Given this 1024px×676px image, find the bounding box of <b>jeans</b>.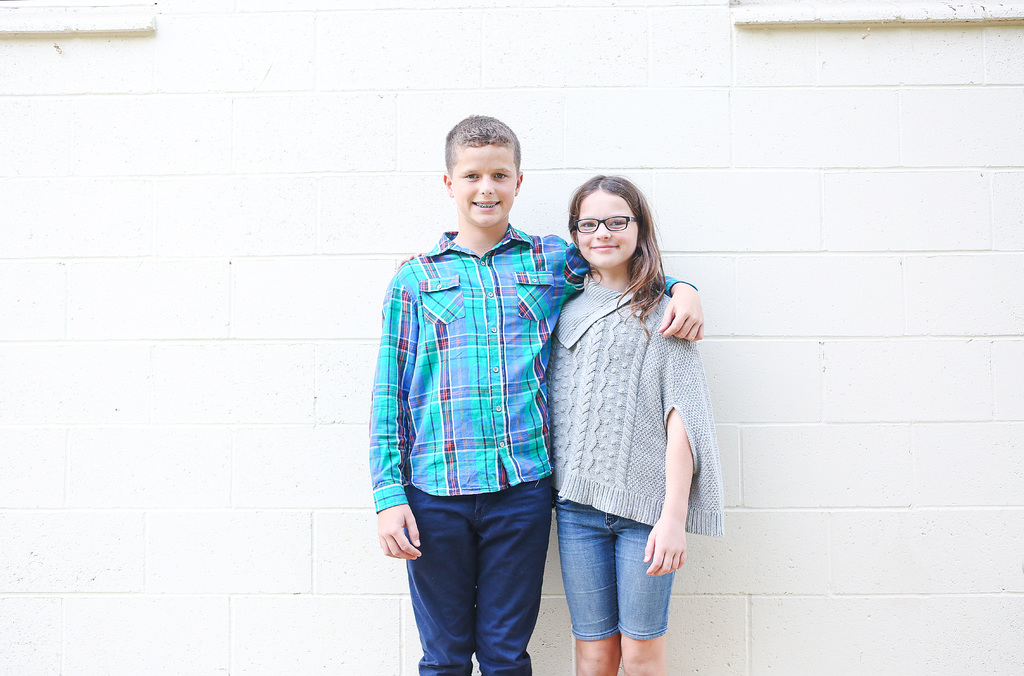
pyautogui.locateOnScreen(402, 481, 559, 675).
